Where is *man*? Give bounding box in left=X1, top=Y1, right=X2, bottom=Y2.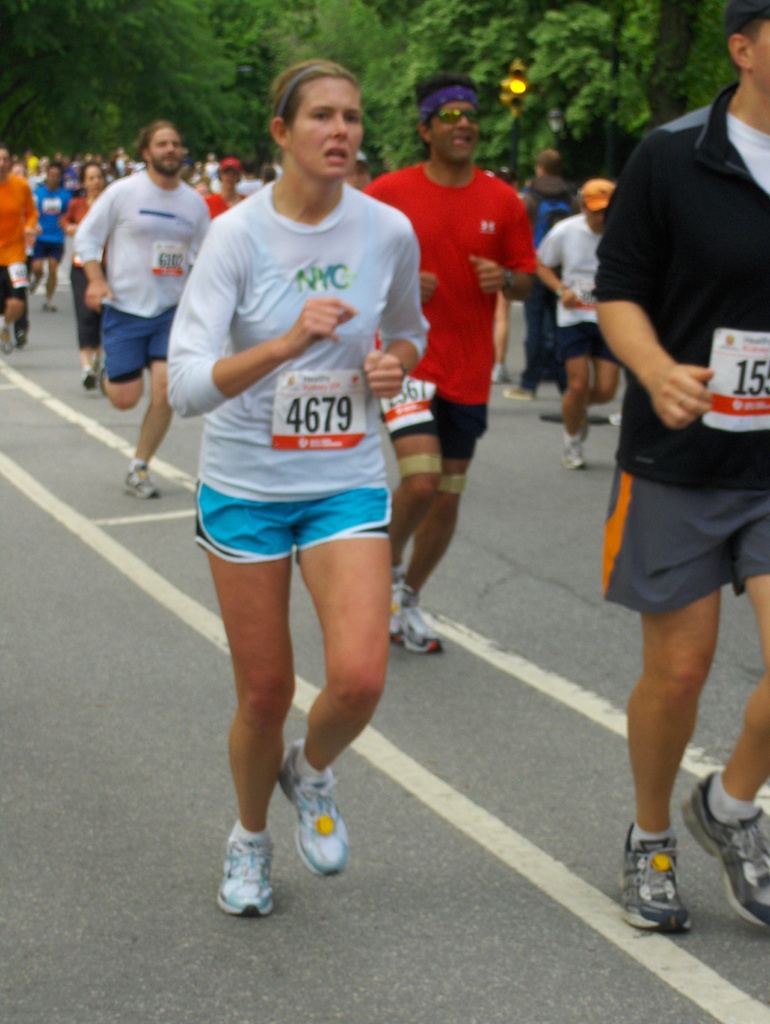
left=31, top=158, right=69, bottom=310.
